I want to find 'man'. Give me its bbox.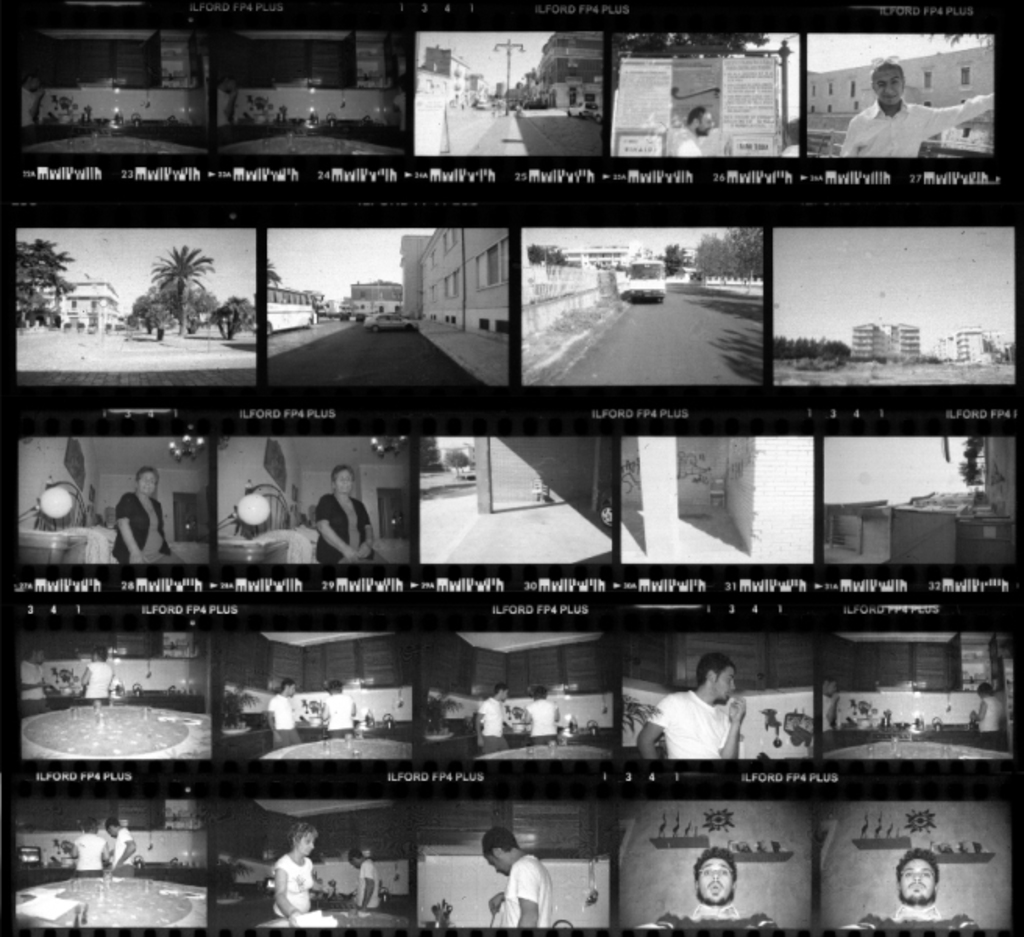
(left=267, top=679, right=297, bottom=746).
